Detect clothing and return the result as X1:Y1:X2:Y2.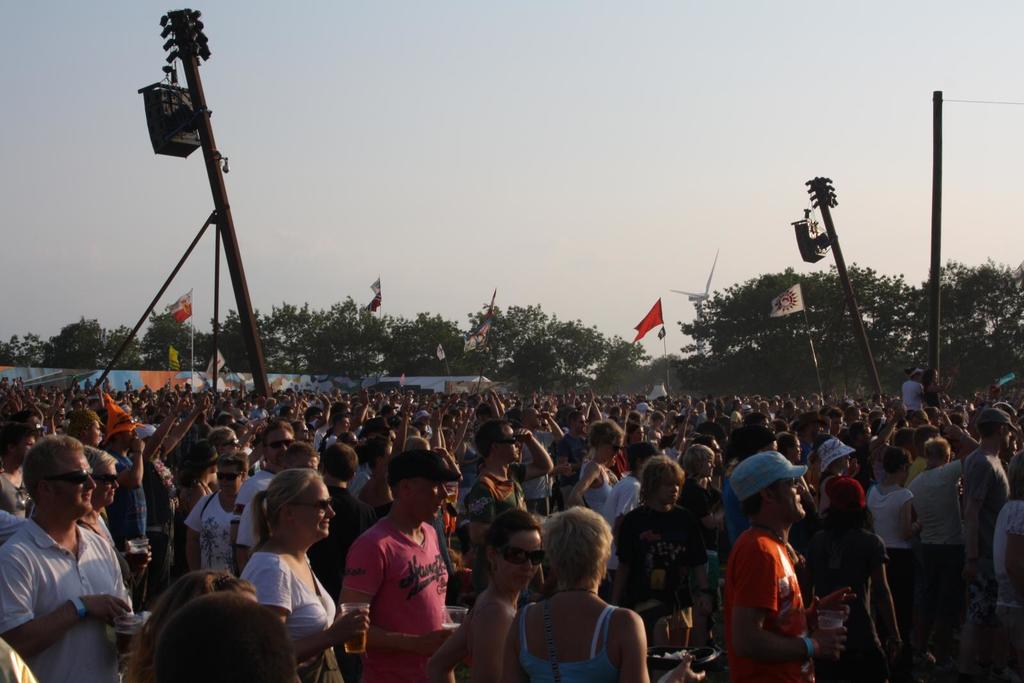
0:520:127:682.
